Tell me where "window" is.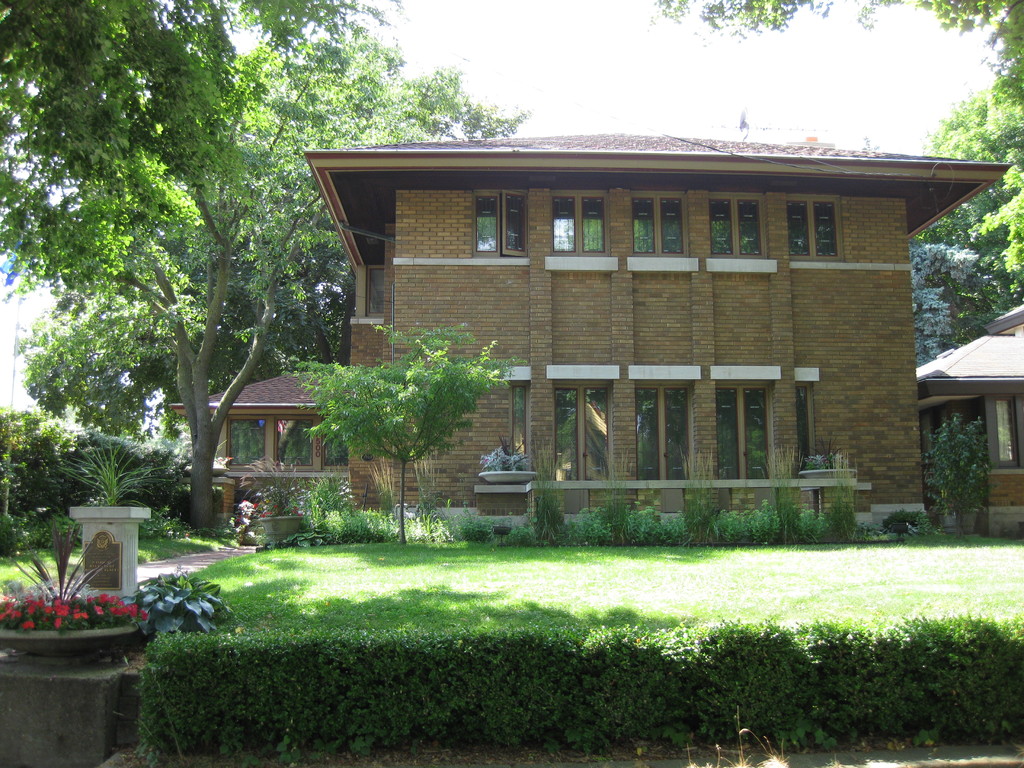
"window" is at select_region(628, 368, 700, 482).
